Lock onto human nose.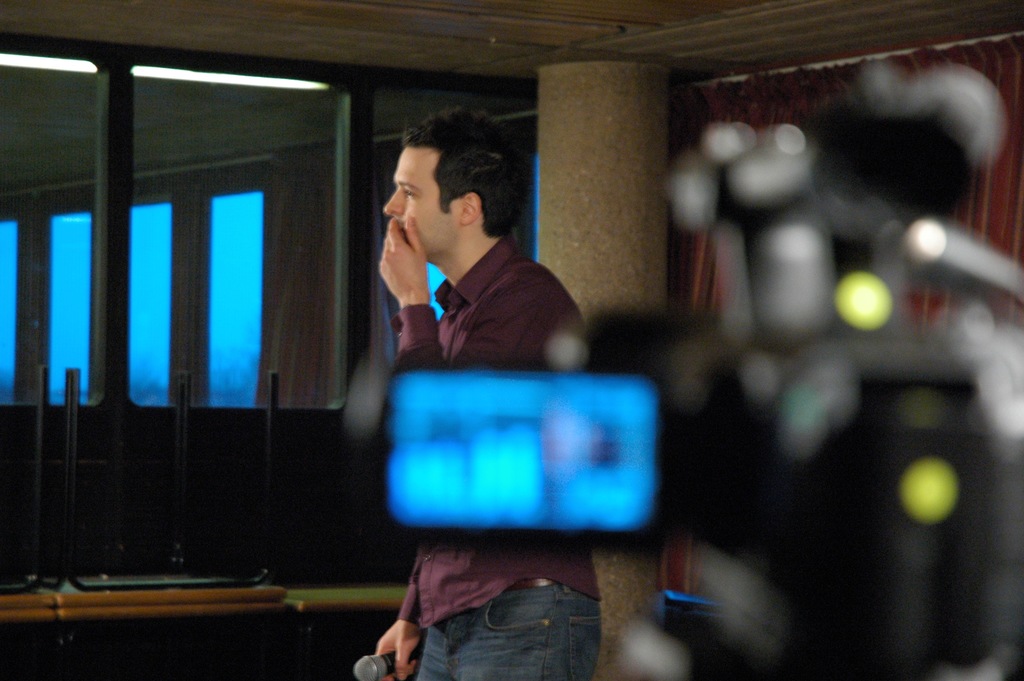
Locked: crop(383, 188, 404, 218).
